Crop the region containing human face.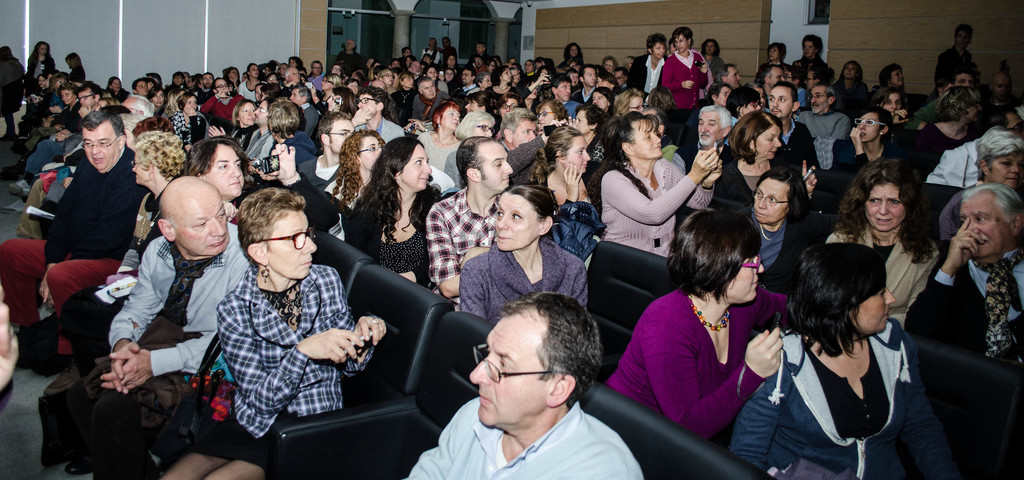
Crop region: 183 96 198 117.
